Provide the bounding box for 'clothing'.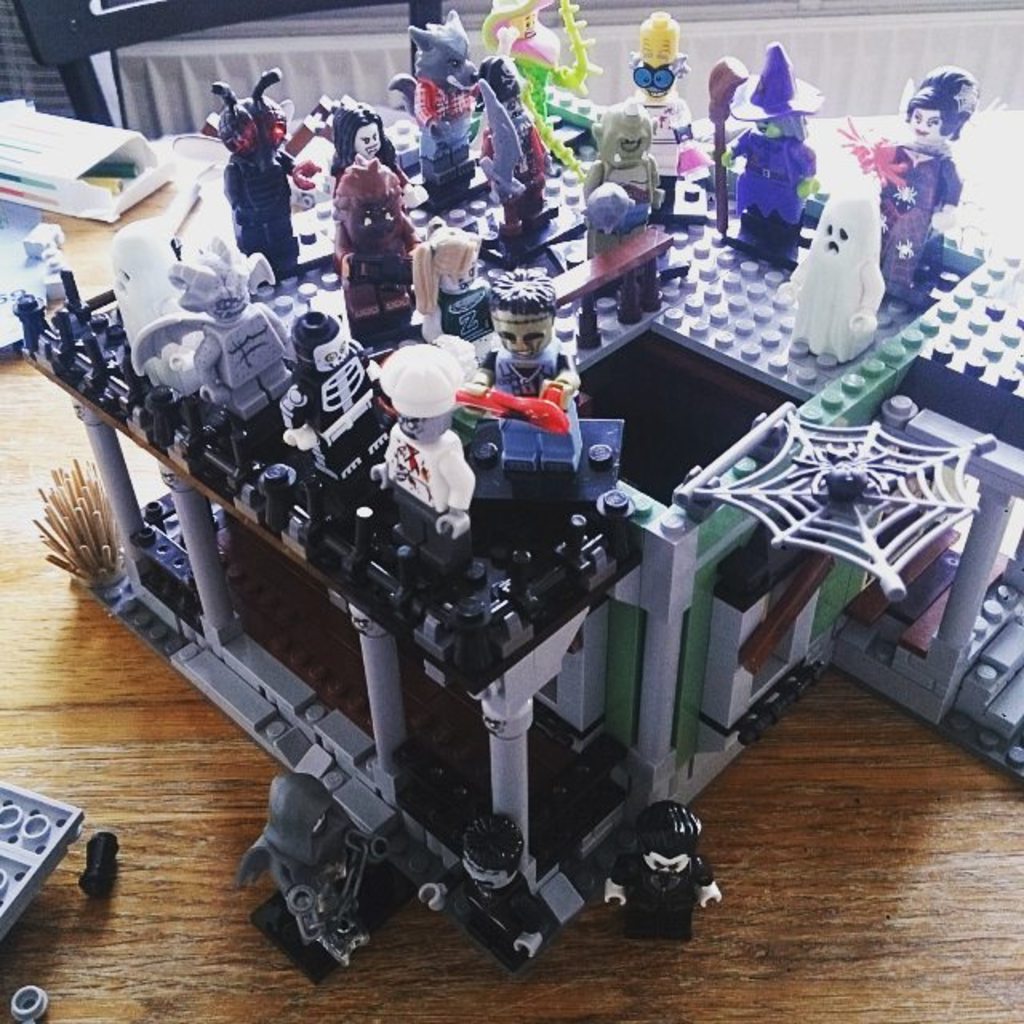
{"left": 474, "top": 339, "right": 592, "bottom": 478}.
